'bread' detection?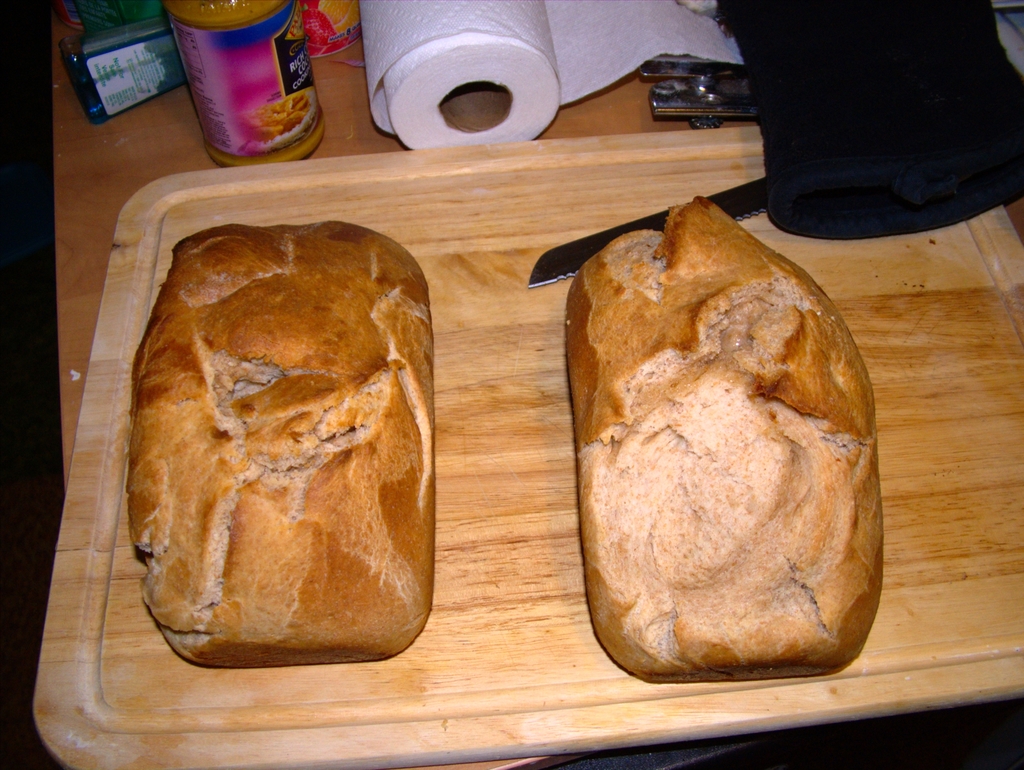
<box>562,192,902,682</box>
